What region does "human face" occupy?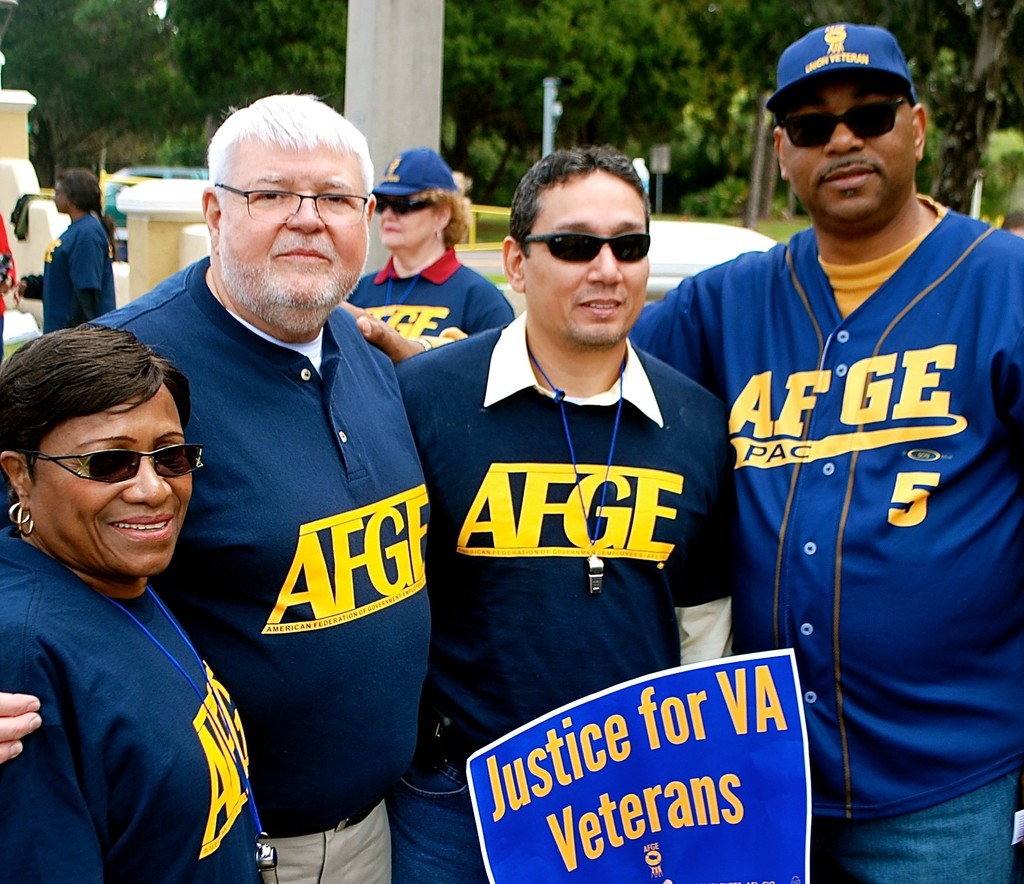
(x1=378, y1=201, x2=433, y2=246).
